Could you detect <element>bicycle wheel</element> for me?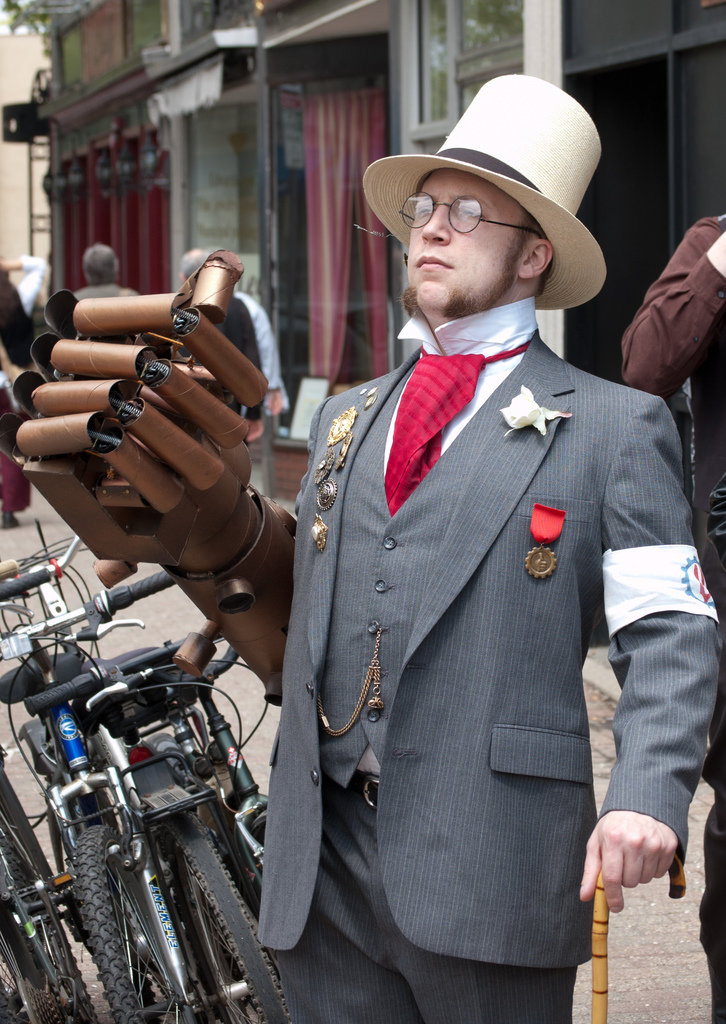
Detection result: <region>68, 820, 206, 1023</region>.
